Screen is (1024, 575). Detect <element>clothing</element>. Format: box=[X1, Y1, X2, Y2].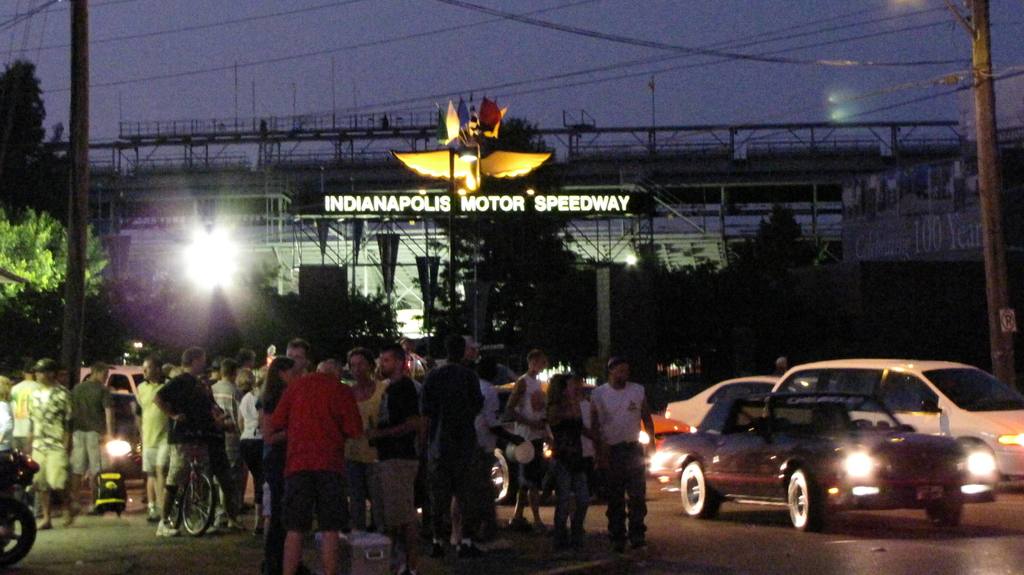
box=[19, 377, 72, 491].
